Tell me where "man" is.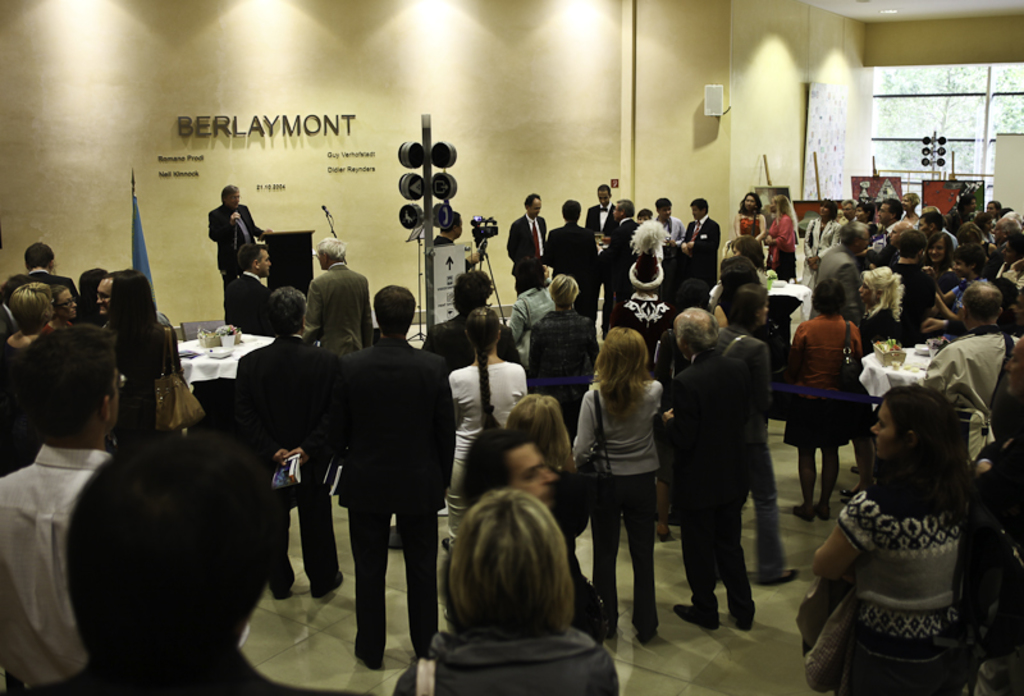
"man" is at 581,182,612,241.
